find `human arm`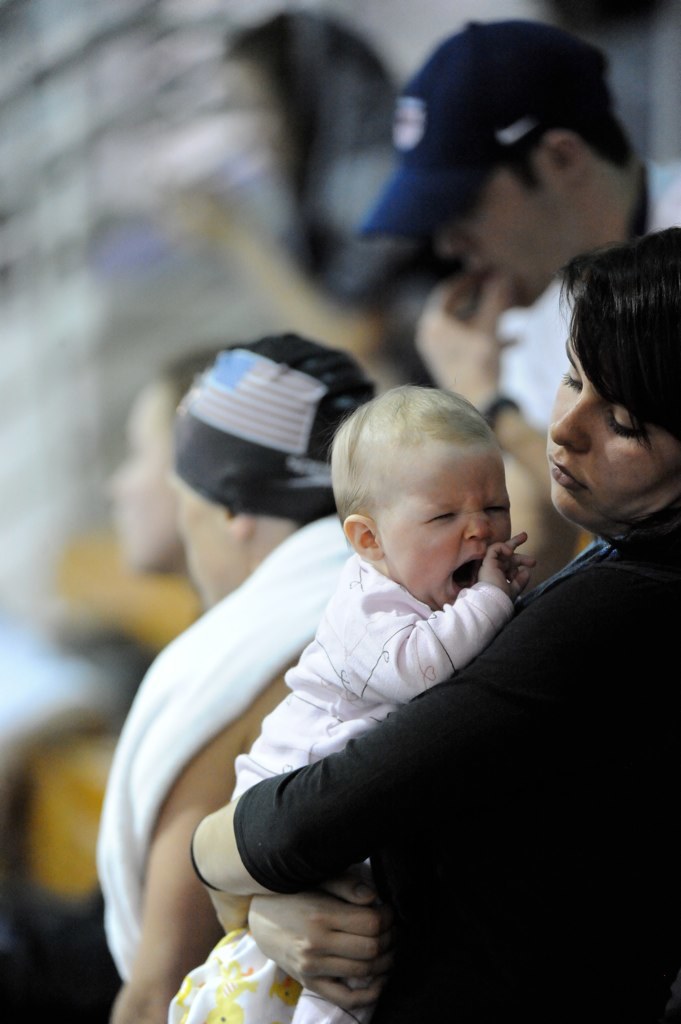
bbox=(116, 752, 237, 1023)
